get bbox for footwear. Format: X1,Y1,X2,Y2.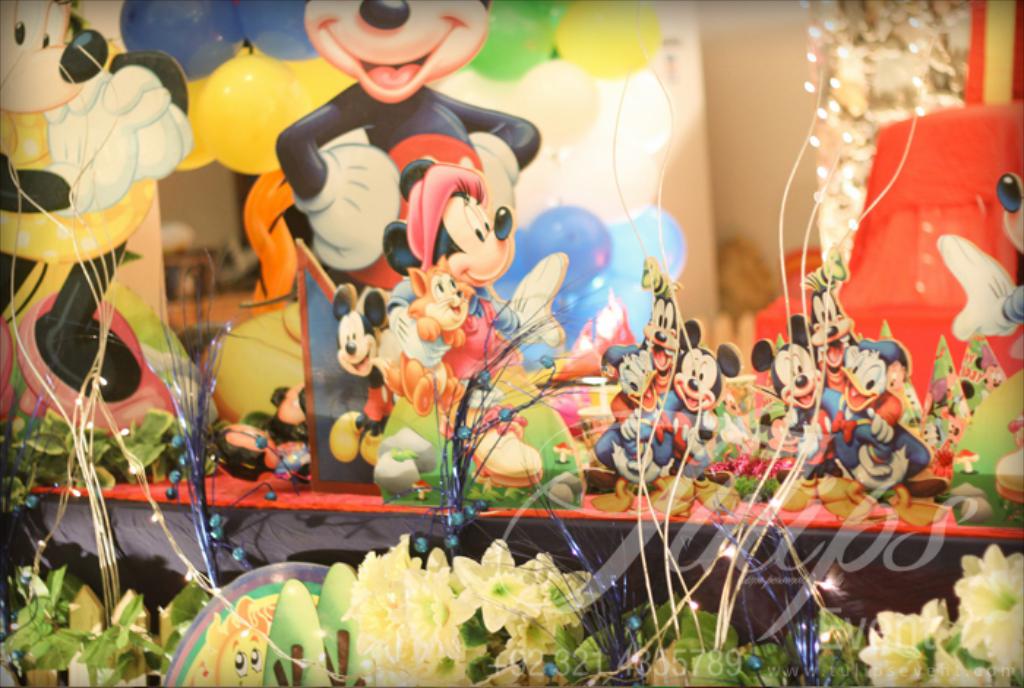
328,410,364,460.
